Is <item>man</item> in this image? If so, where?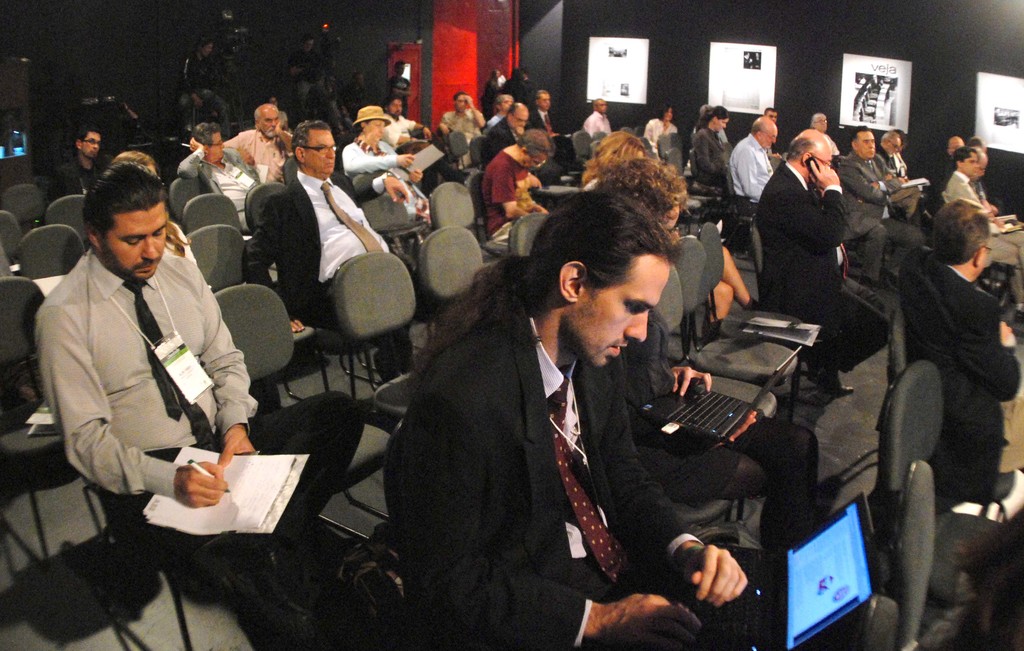
Yes, at <box>377,209,705,632</box>.
